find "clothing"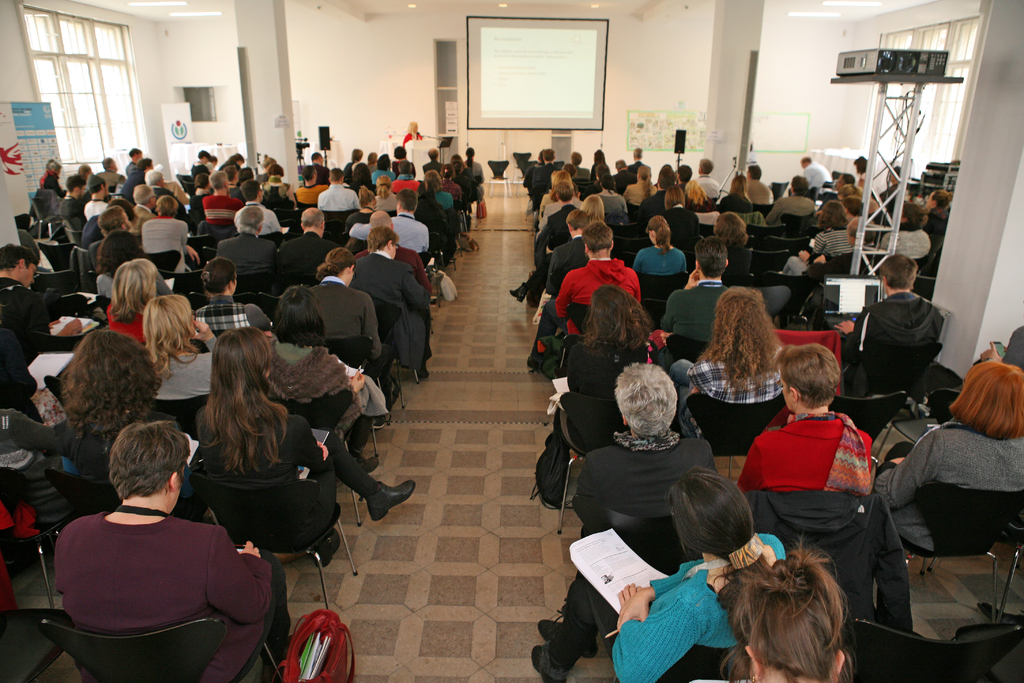
[left=744, top=489, right=912, bottom=633]
